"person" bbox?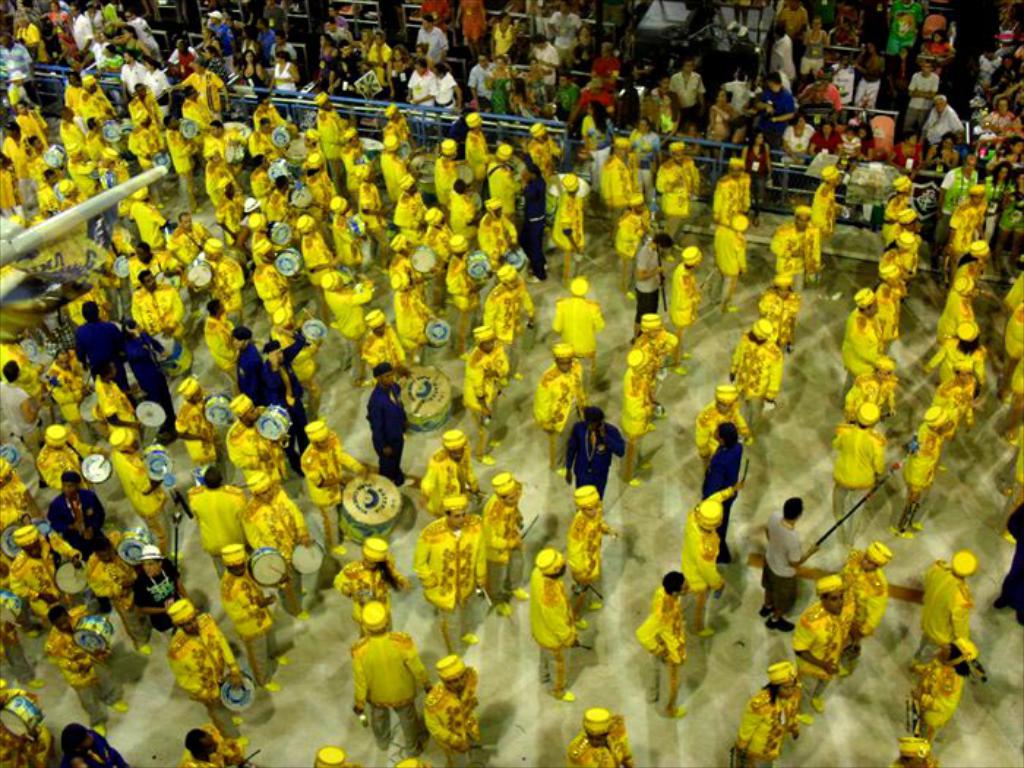
{"x1": 571, "y1": 711, "x2": 629, "y2": 762}
